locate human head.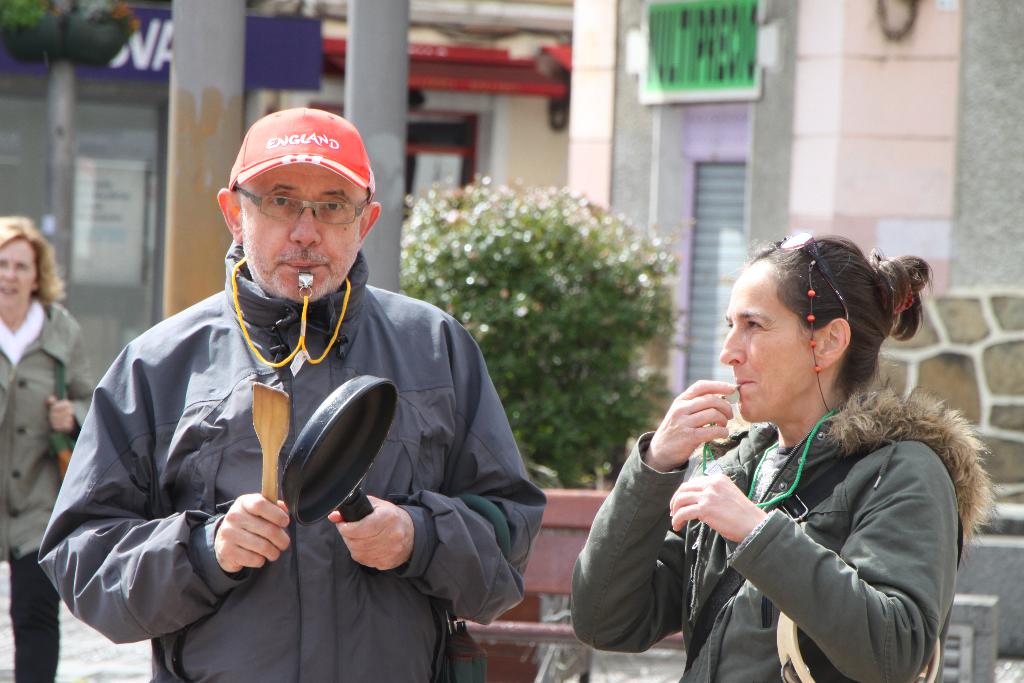
Bounding box: box=[0, 215, 73, 306].
